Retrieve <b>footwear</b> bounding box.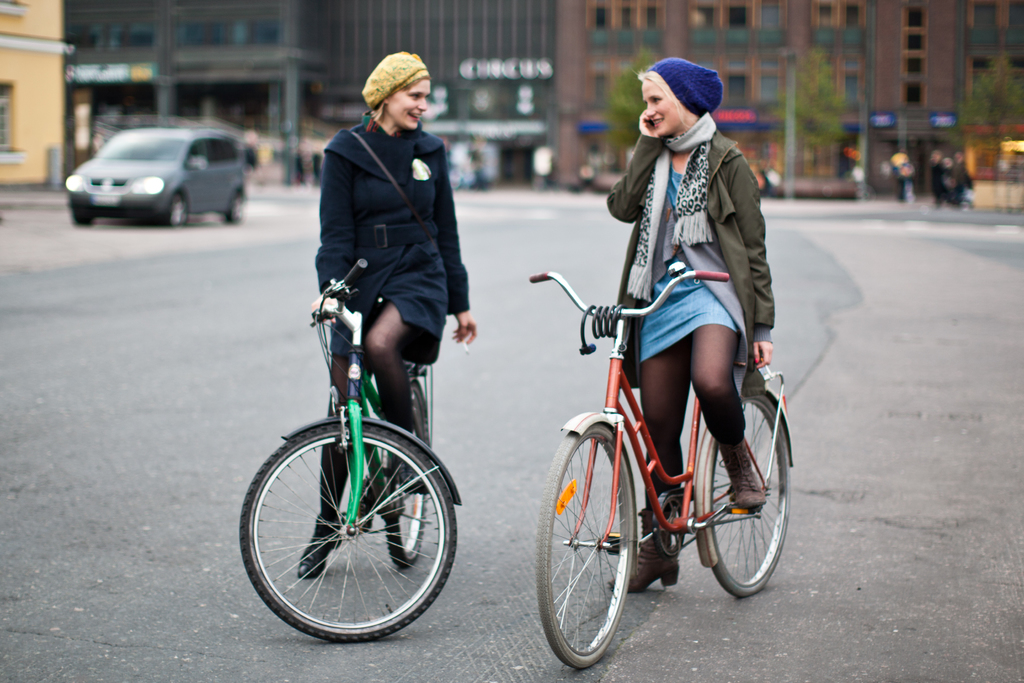
Bounding box: (left=398, top=460, right=431, bottom=494).
